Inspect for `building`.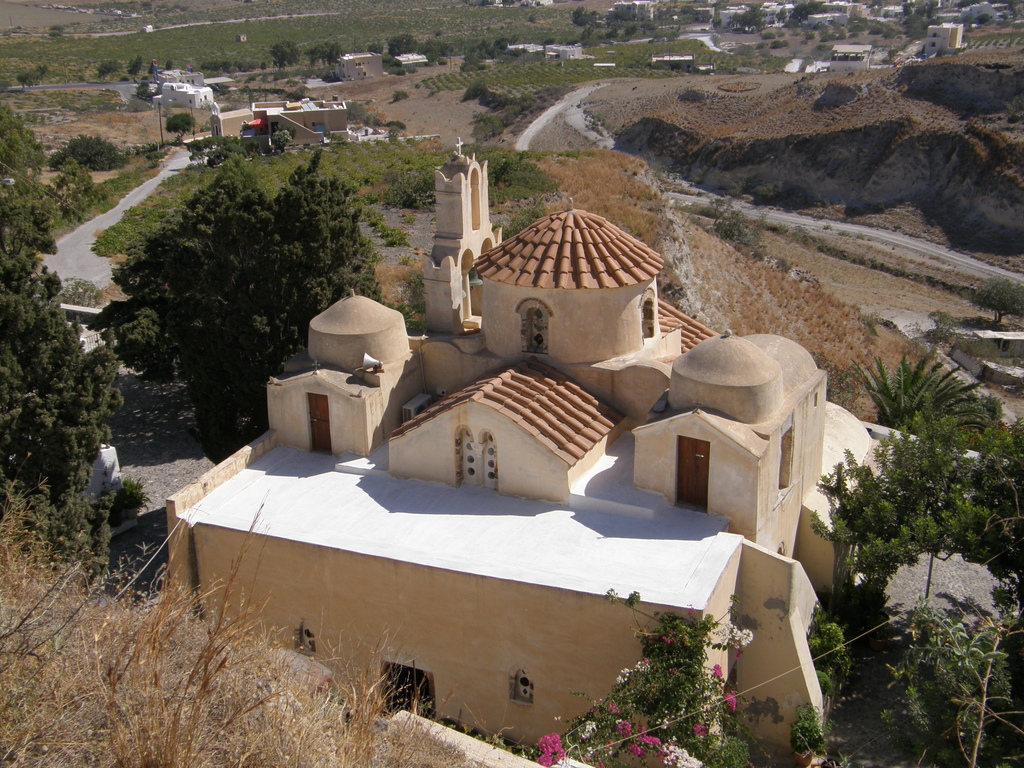
Inspection: (396,50,426,67).
